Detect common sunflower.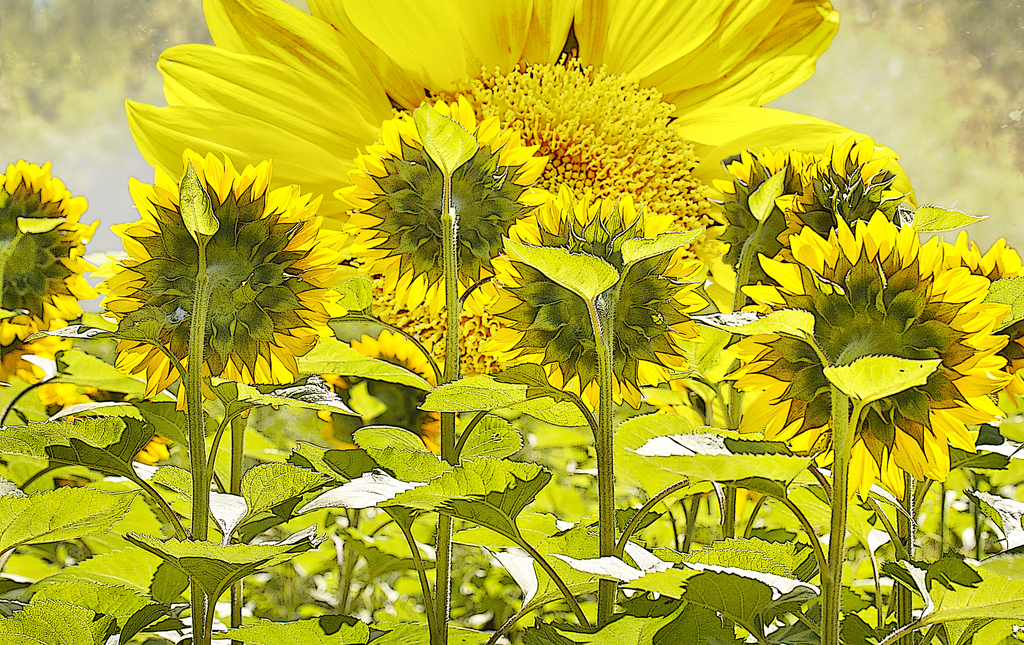
Detected at x1=733 y1=214 x2=1010 y2=493.
